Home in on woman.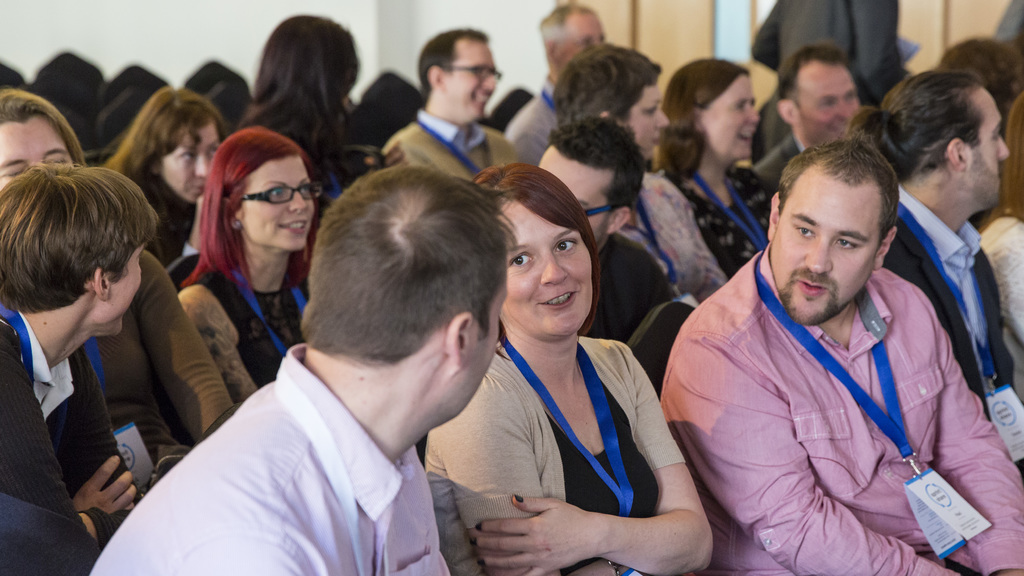
Homed in at select_region(655, 53, 781, 276).
